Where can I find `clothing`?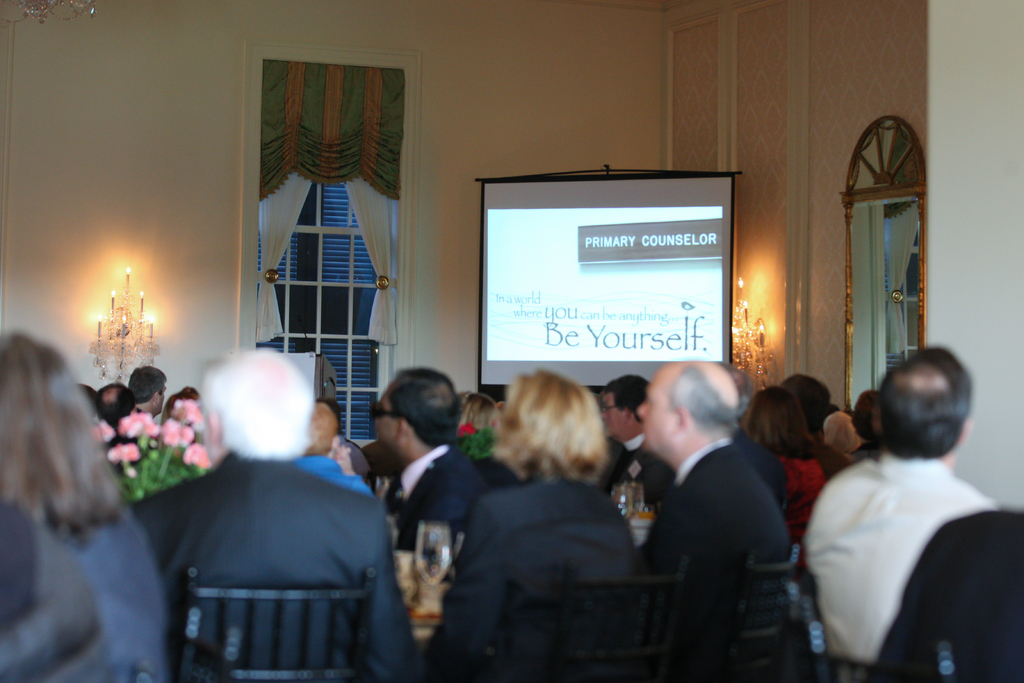
You can find it at <bbox>790, 458, 817, 534</bbox>.
